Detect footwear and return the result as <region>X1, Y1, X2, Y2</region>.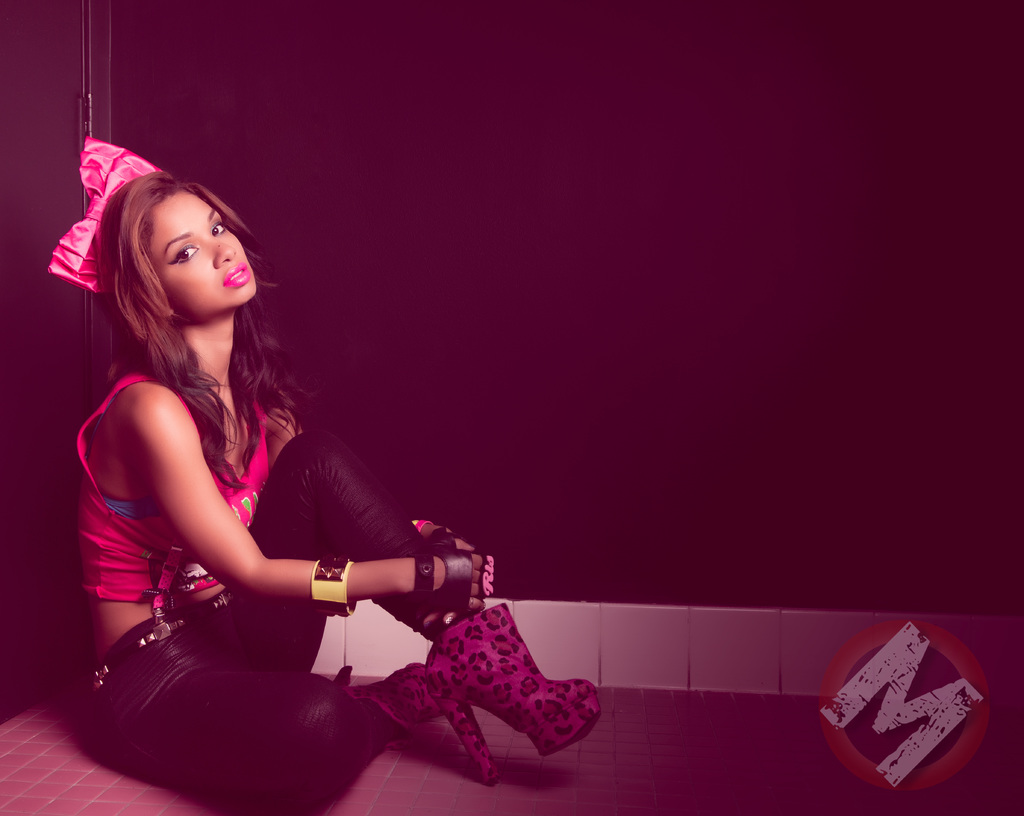
<region>405, 619, 591, 790</region>.
